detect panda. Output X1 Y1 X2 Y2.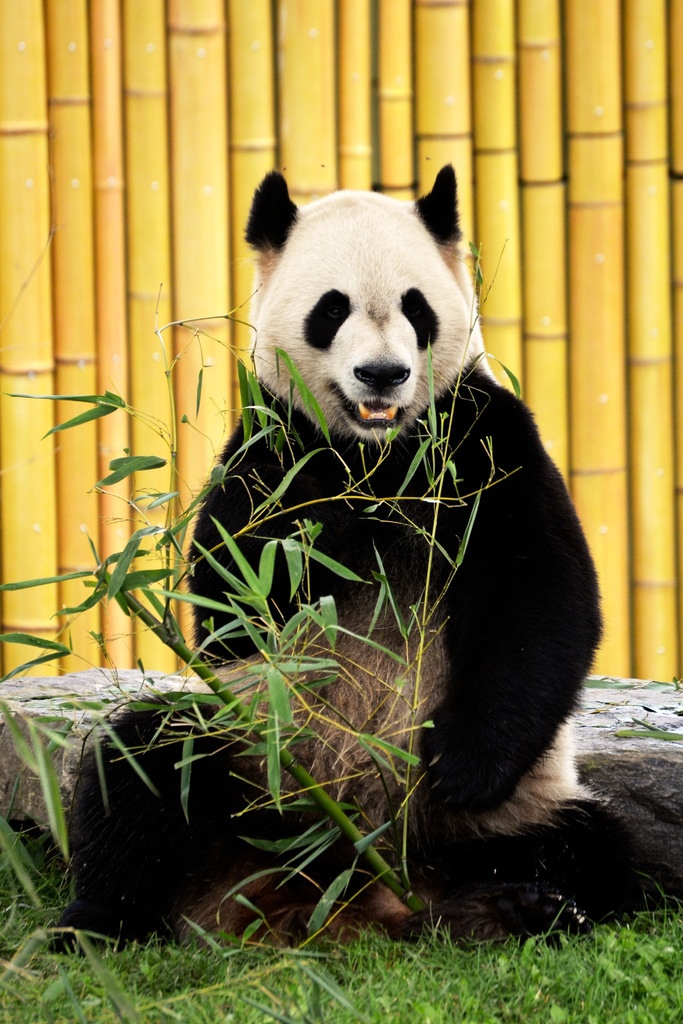
77 156 661 943.
